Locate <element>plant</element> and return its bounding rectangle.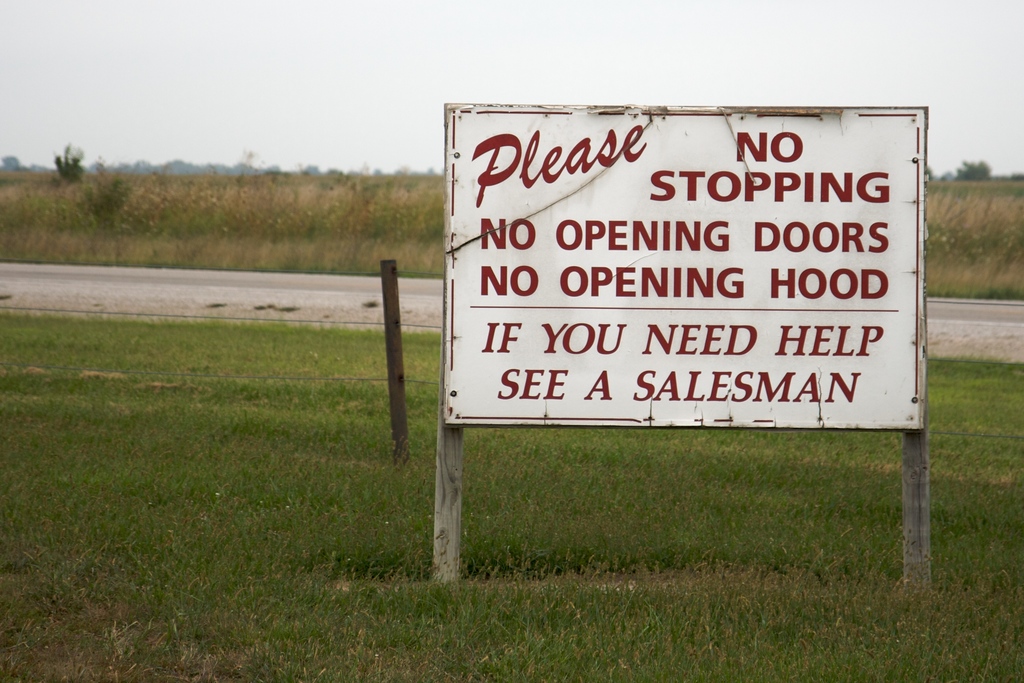
bbox(51, 138, 101, 182).
